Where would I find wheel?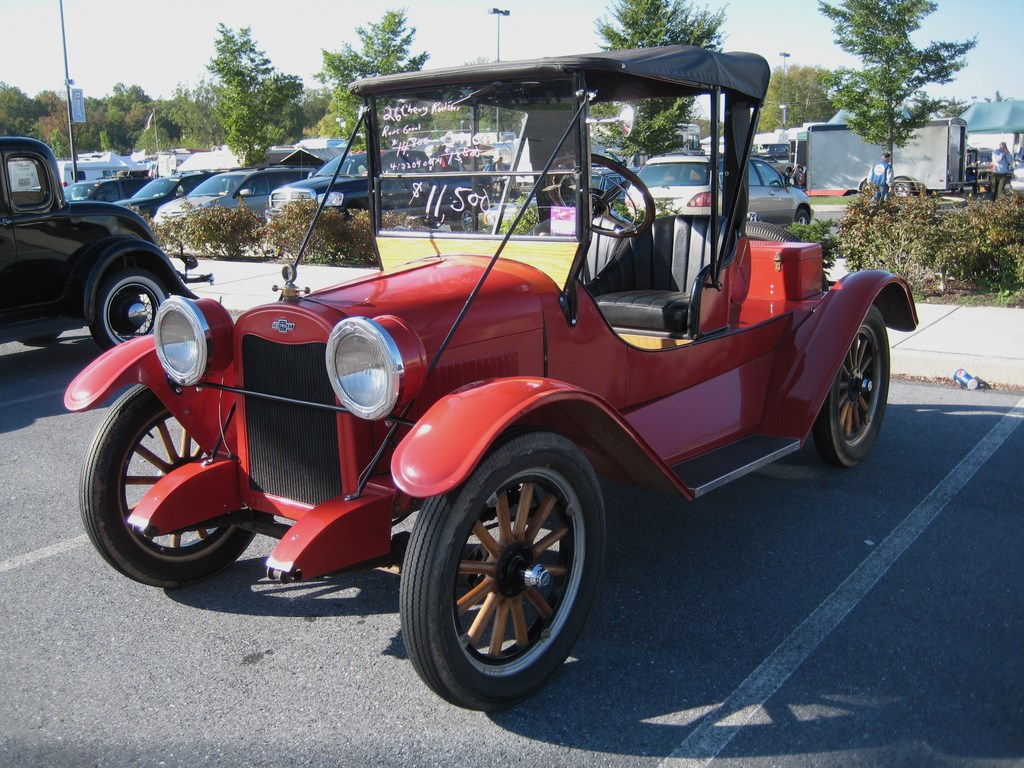
At [91,254,191,347].
